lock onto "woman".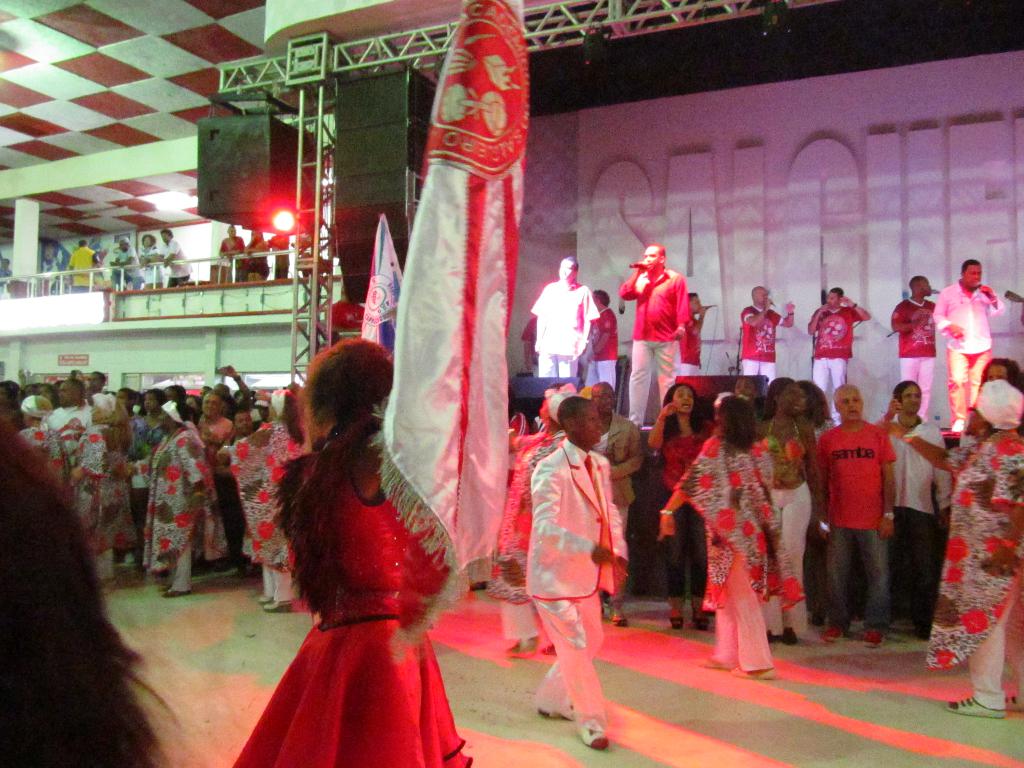
Locked: (38,233,62,297).
